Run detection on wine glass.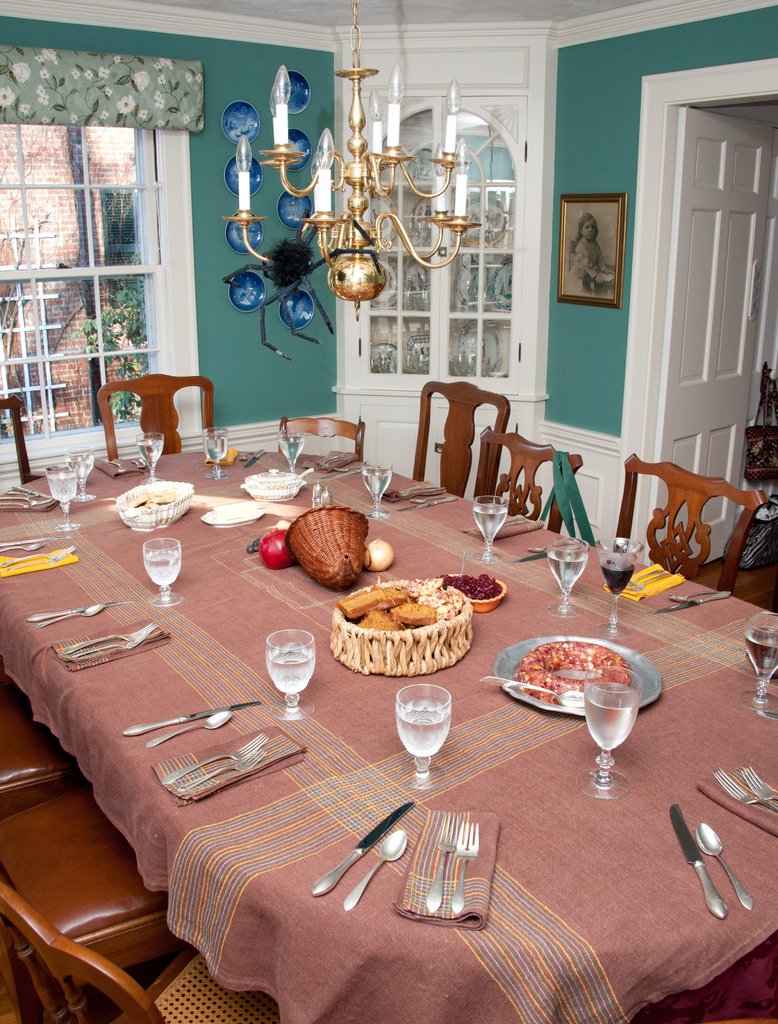
Result: select_region(277, 430, 304, 468).
